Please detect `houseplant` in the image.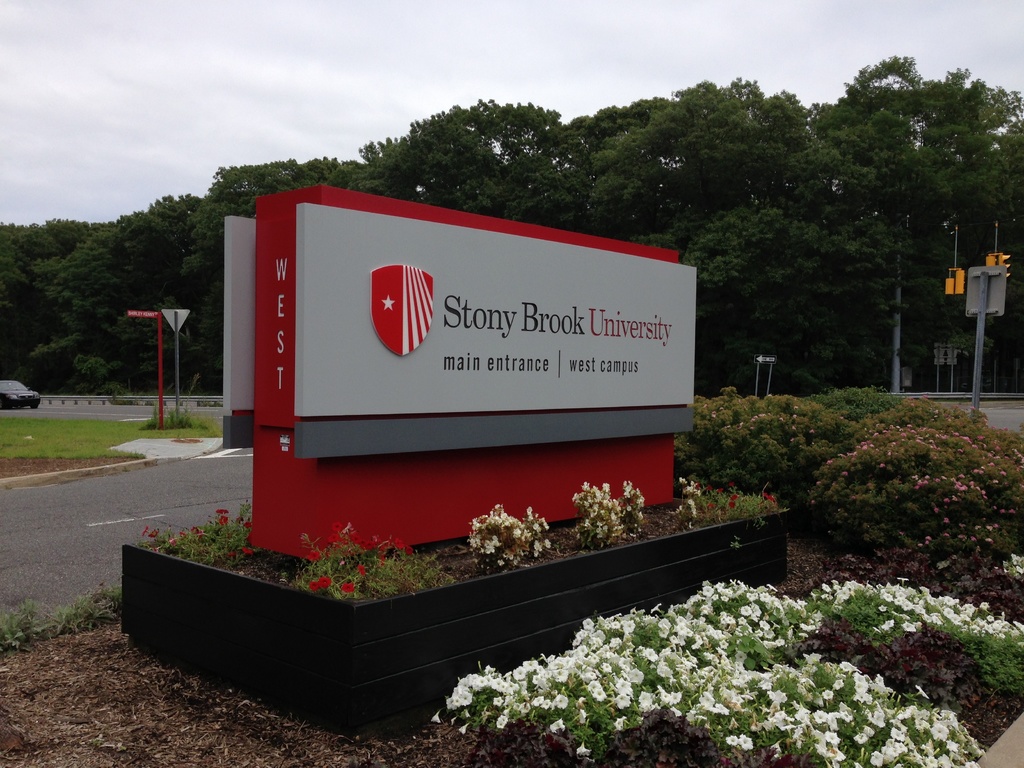
crop(142, 504, 257, 564).
